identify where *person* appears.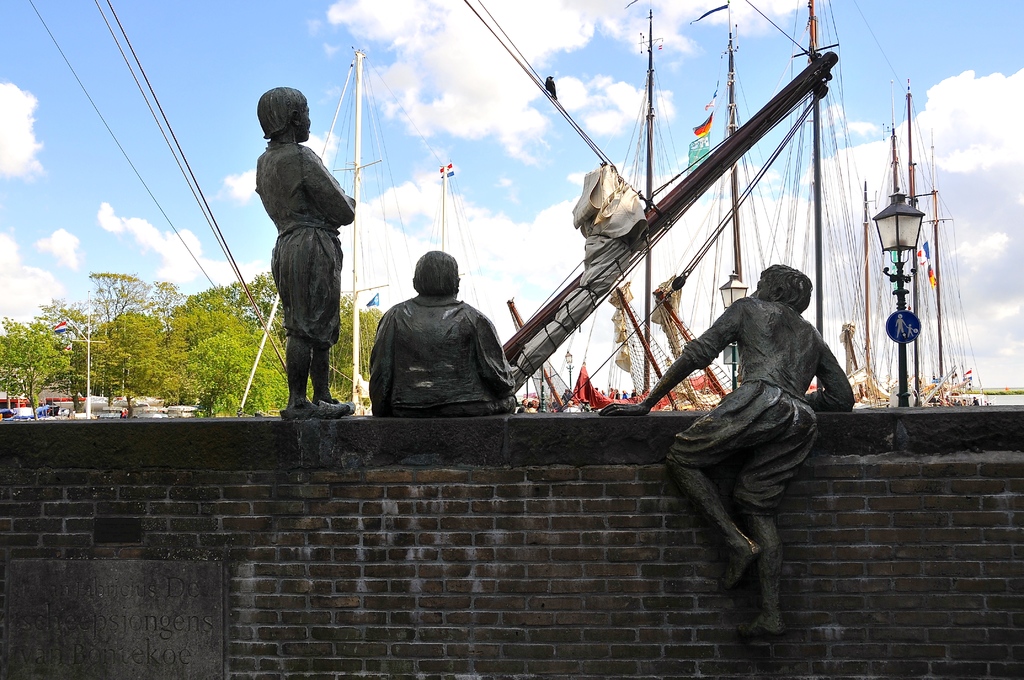
Appears at bbox(370, 247, 516, 421).
